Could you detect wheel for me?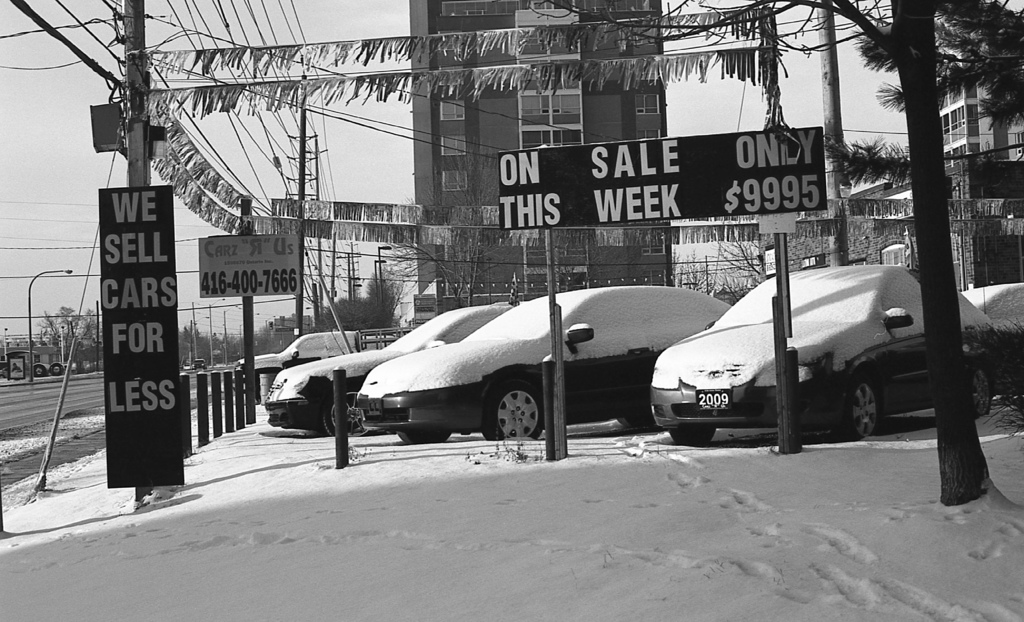
Detection result: l=483, t=384, r=546, b=450.
